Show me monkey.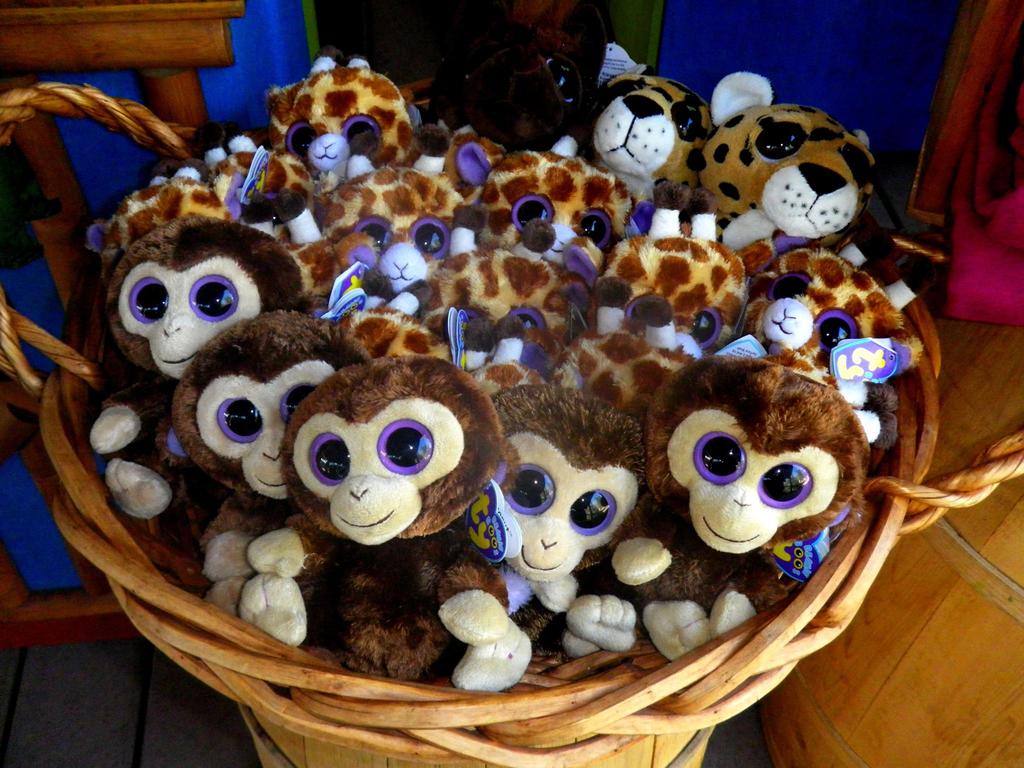
monkey is here: select_region(80, 213, 328, 521).
